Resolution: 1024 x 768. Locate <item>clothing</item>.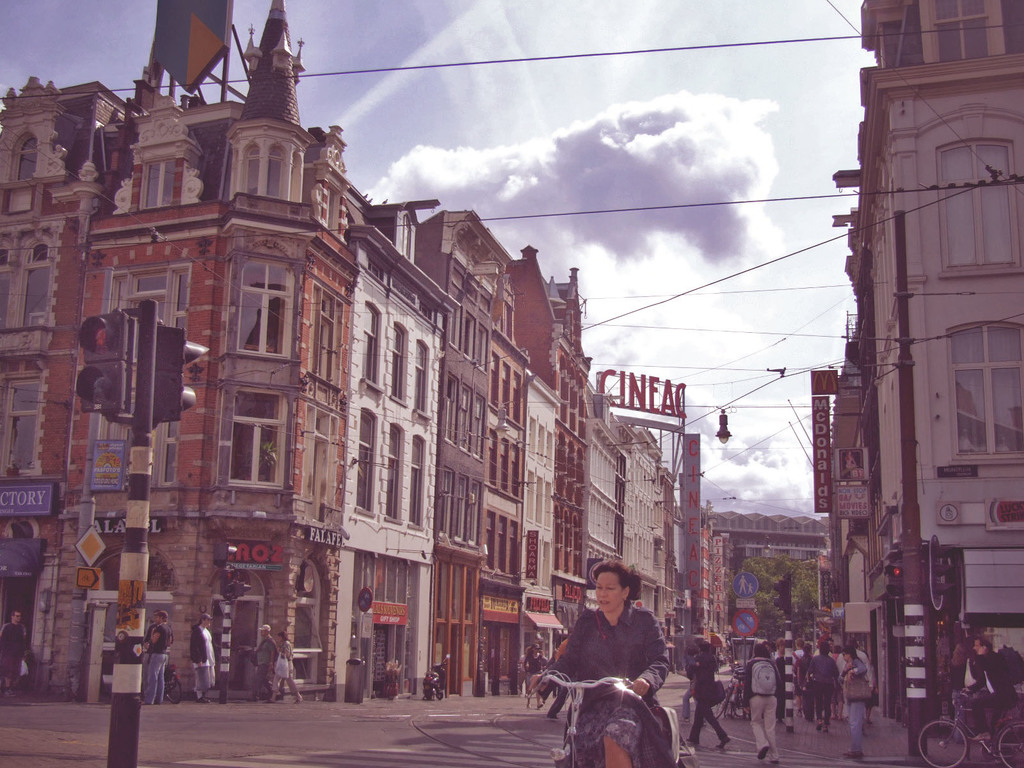
select_region(547, 606, 672, 767).
